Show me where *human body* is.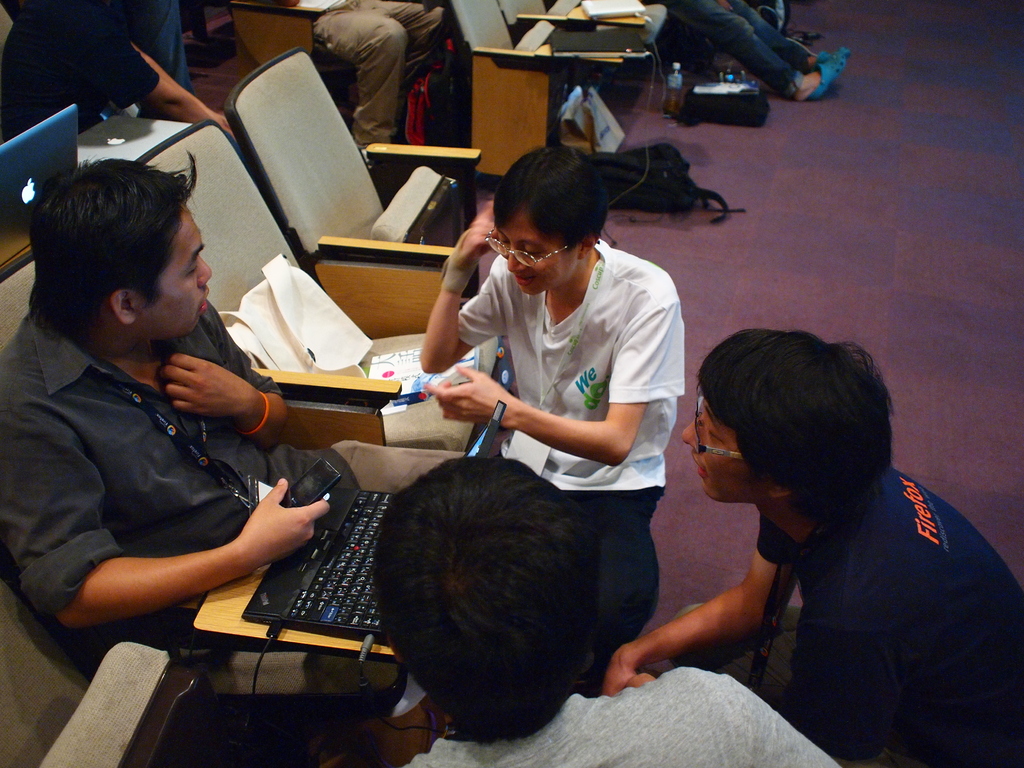
*human body* is at [15, 317, 480, 728].
